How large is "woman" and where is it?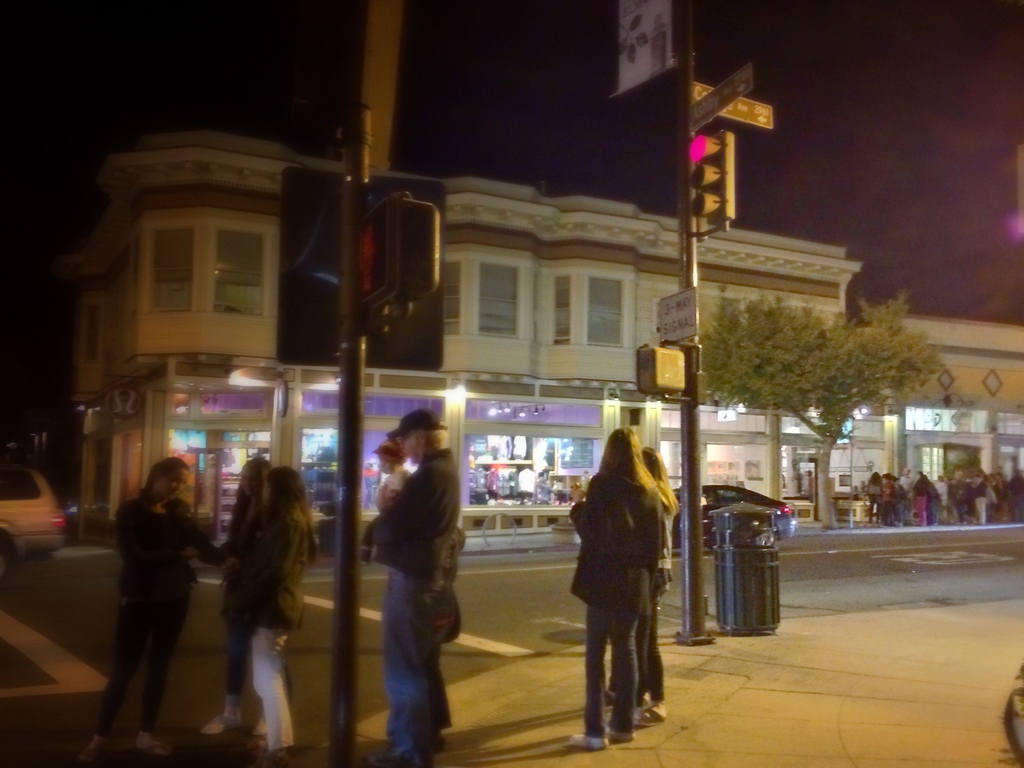
Bounding box: (567,428,664,757).
